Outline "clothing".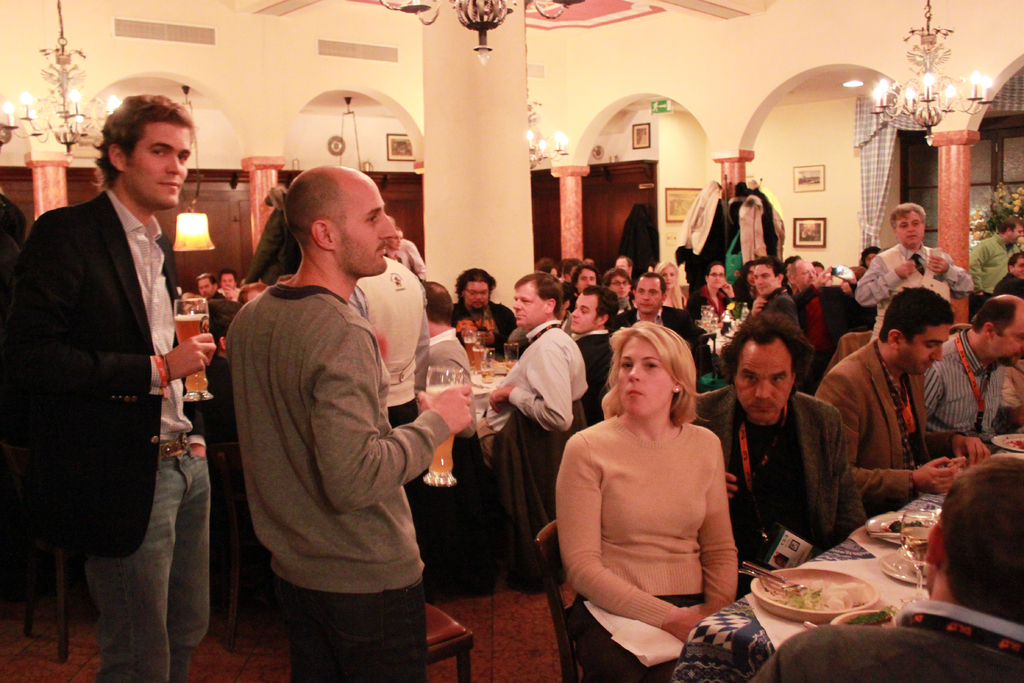
Outline: 748,584,1016,682.
